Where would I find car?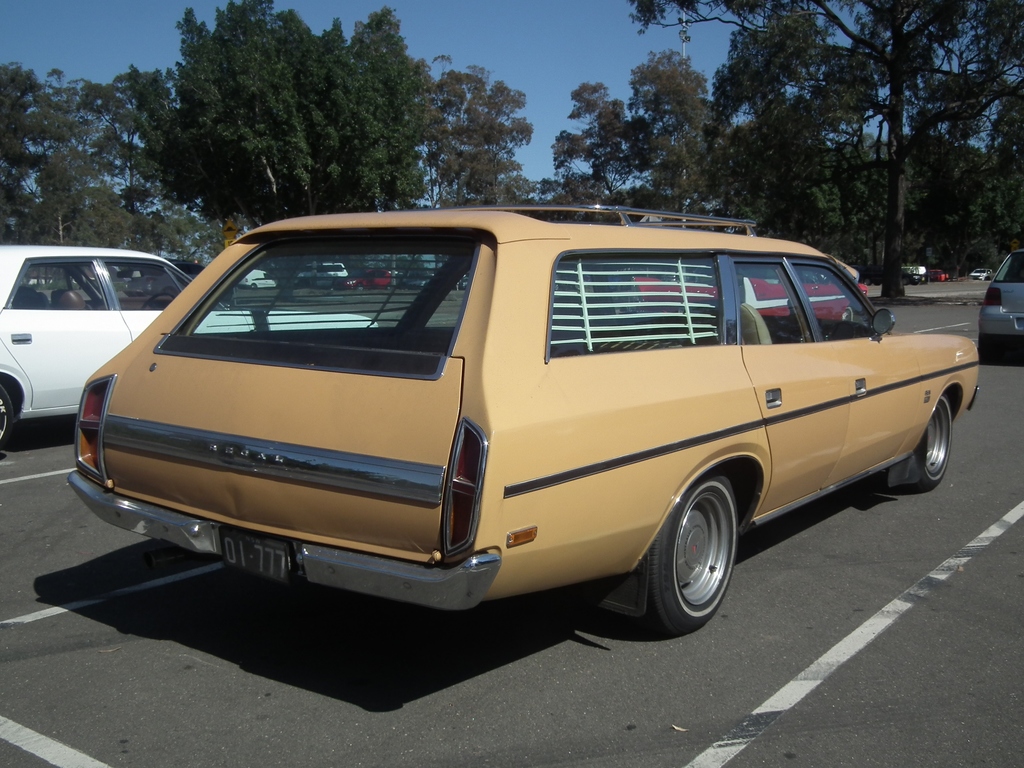
At bbox=[0, 241, 376, 464].
